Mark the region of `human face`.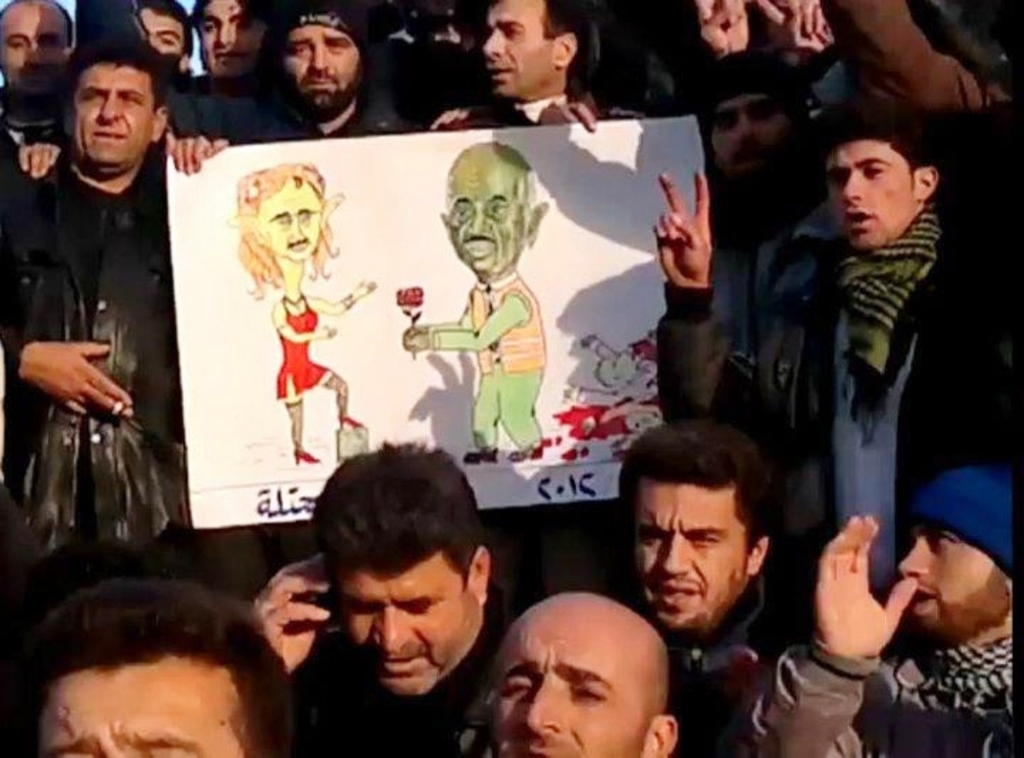
Region: box=[896, 515, 1003, 640].
